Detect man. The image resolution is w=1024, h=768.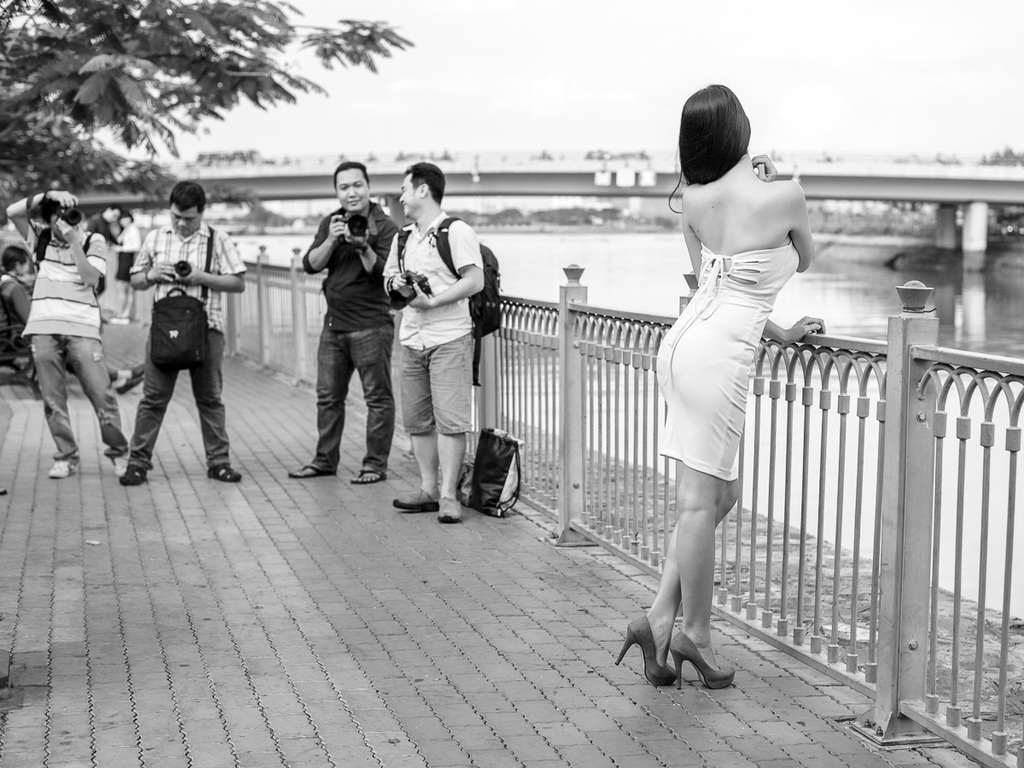
[x1=287, y1=168, x2=387, y2=492].
